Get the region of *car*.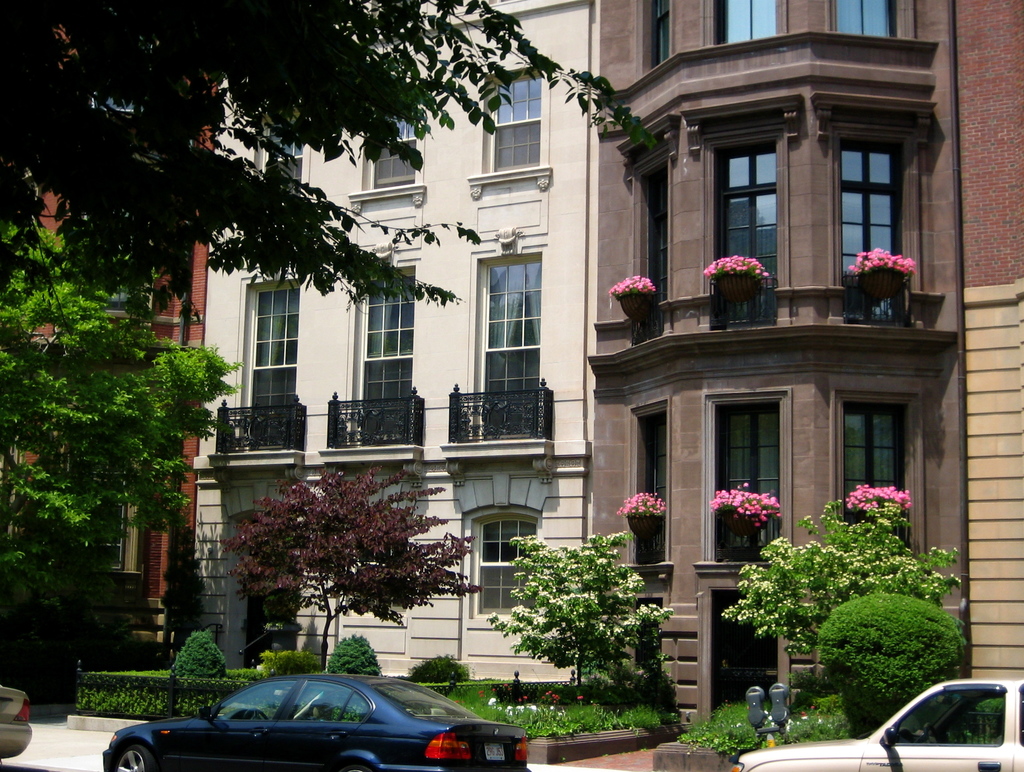
[730, 678, 1023, 771].
